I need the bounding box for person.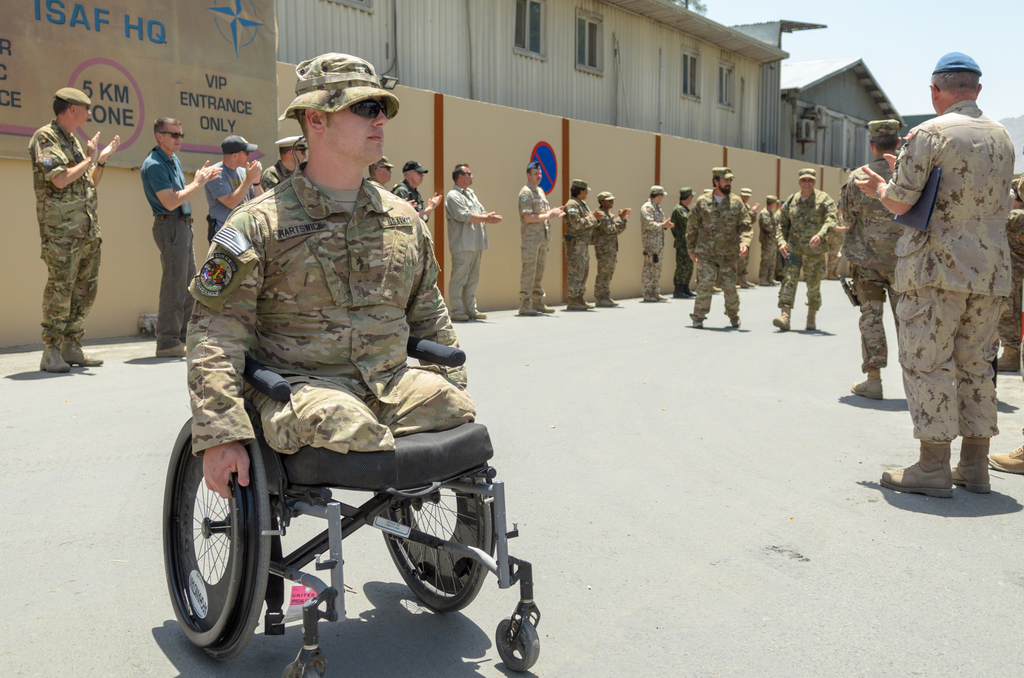
Here it is: [left=633, top=177, right=674, bottom=308].
